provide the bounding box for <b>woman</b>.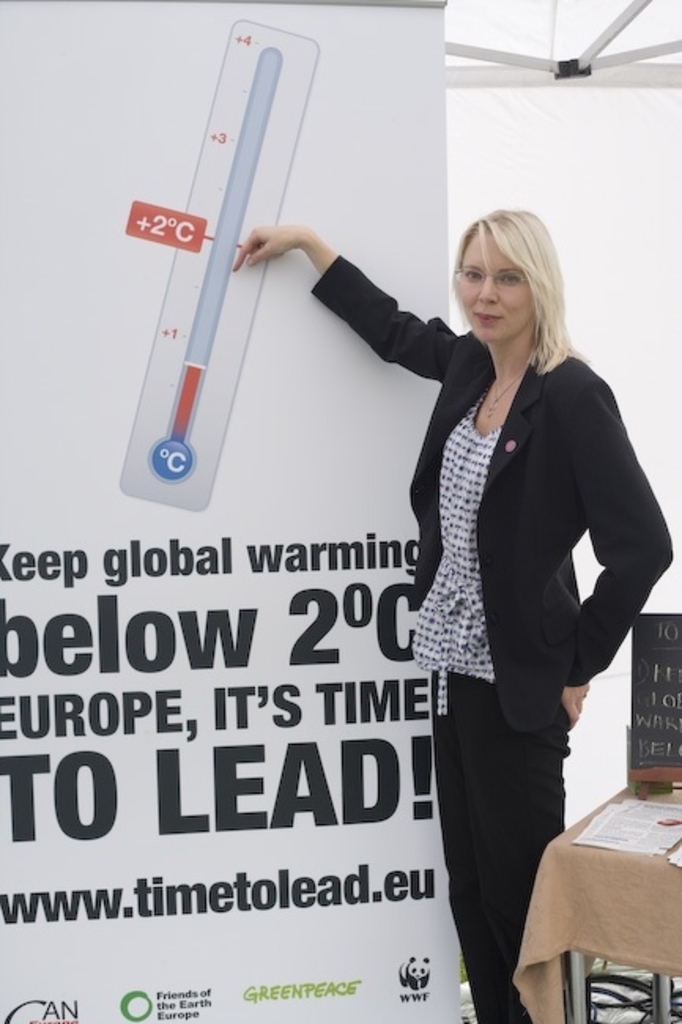
box(224, 203, 674, 1022).
